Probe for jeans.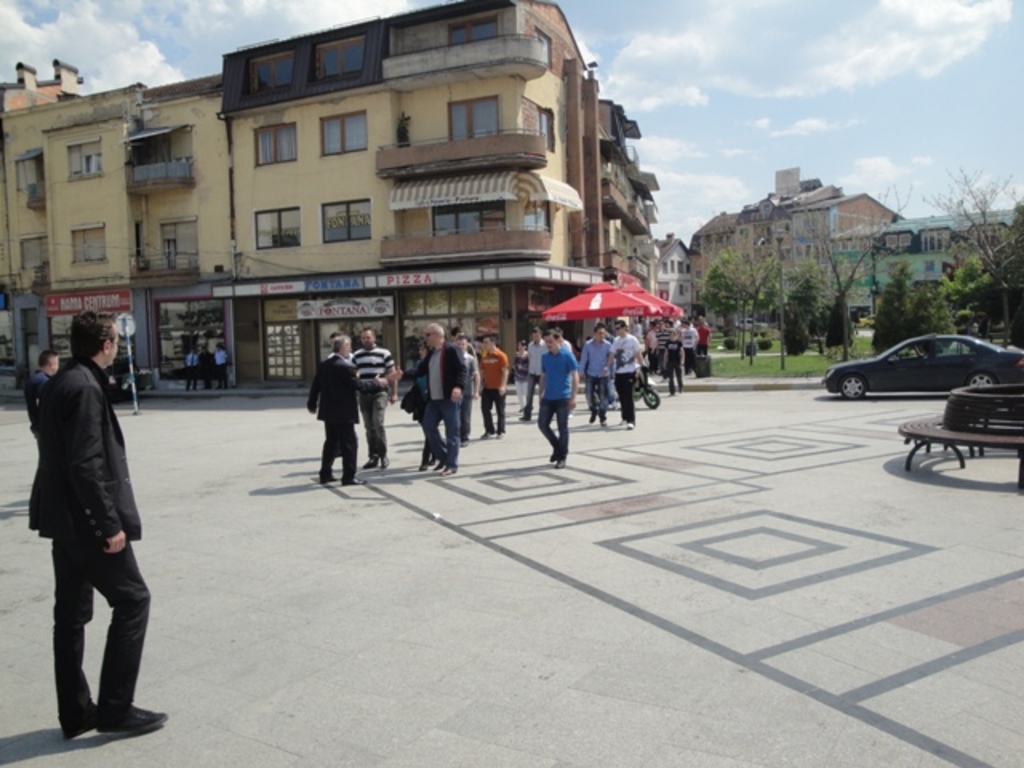
Probe result: bbox(538, 392, 570, 459).
